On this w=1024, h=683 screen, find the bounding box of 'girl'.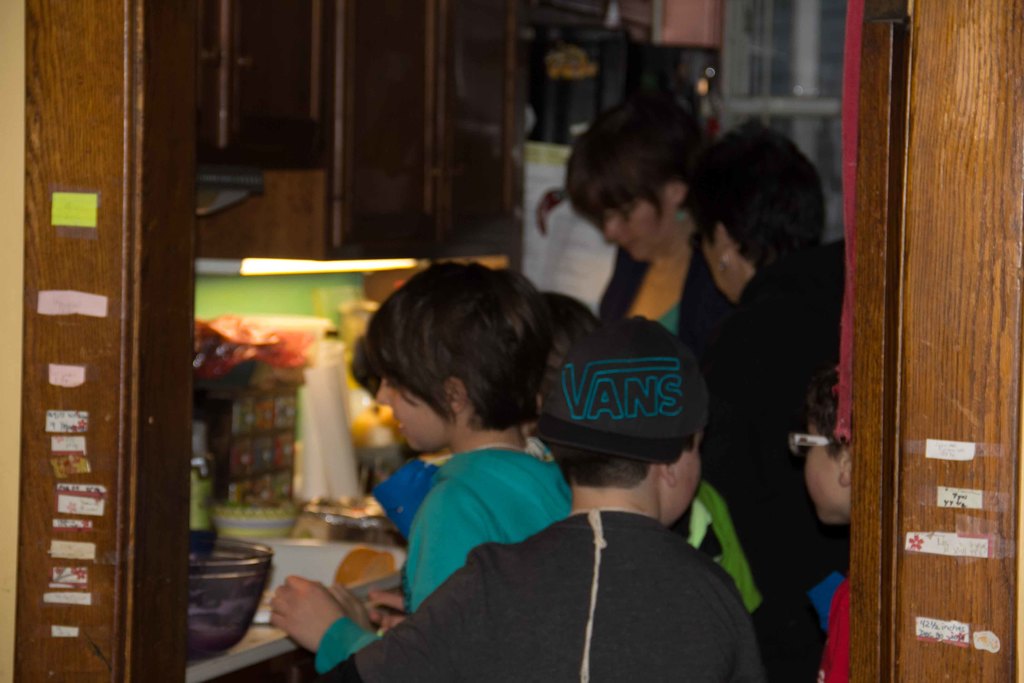
Bounding box: 322 251 619 629.
